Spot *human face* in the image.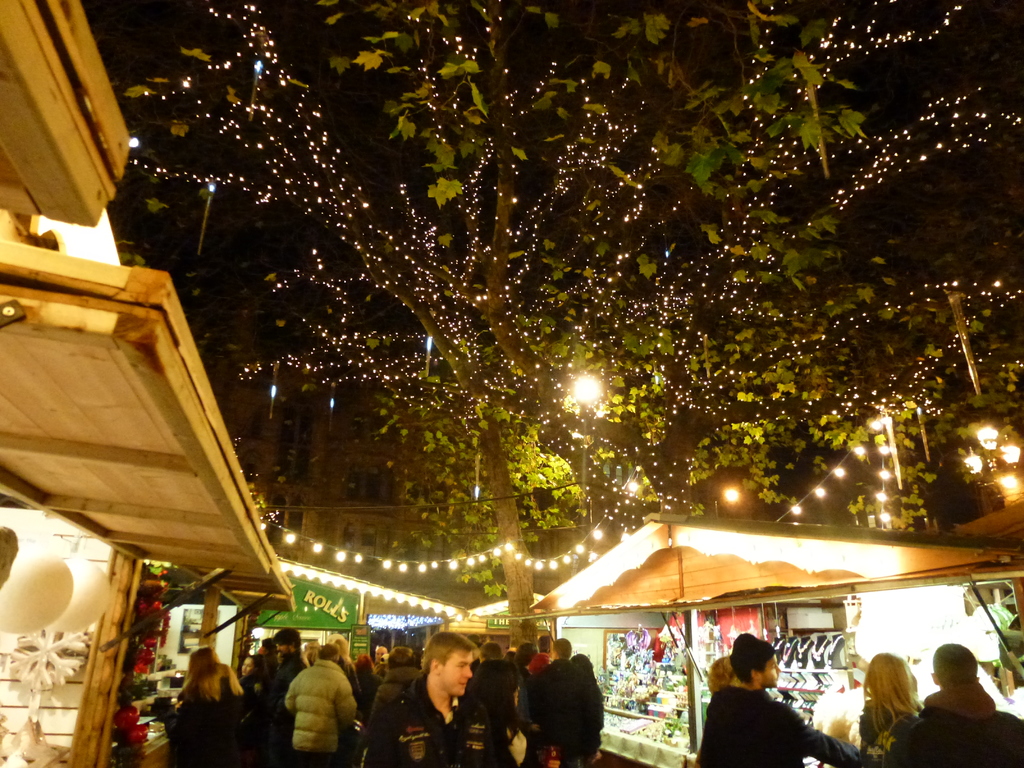
*human face* found at [x1=514, y1=685, x2=520, y2=706].
